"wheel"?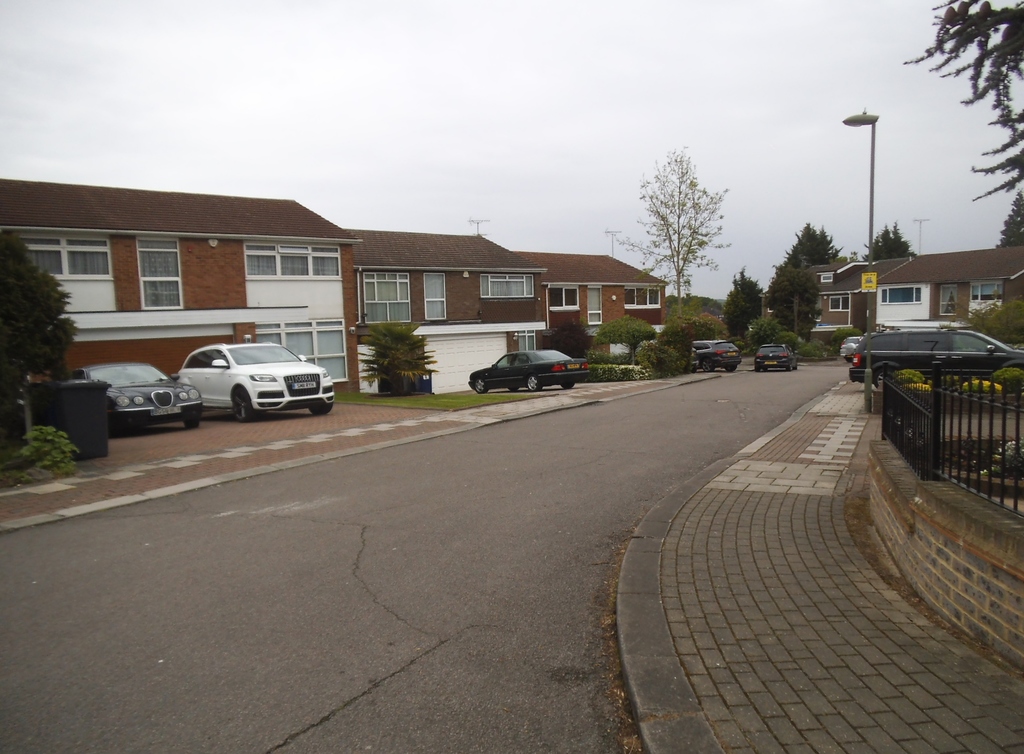
[left=232, top=386, right=259, bottom=426]
